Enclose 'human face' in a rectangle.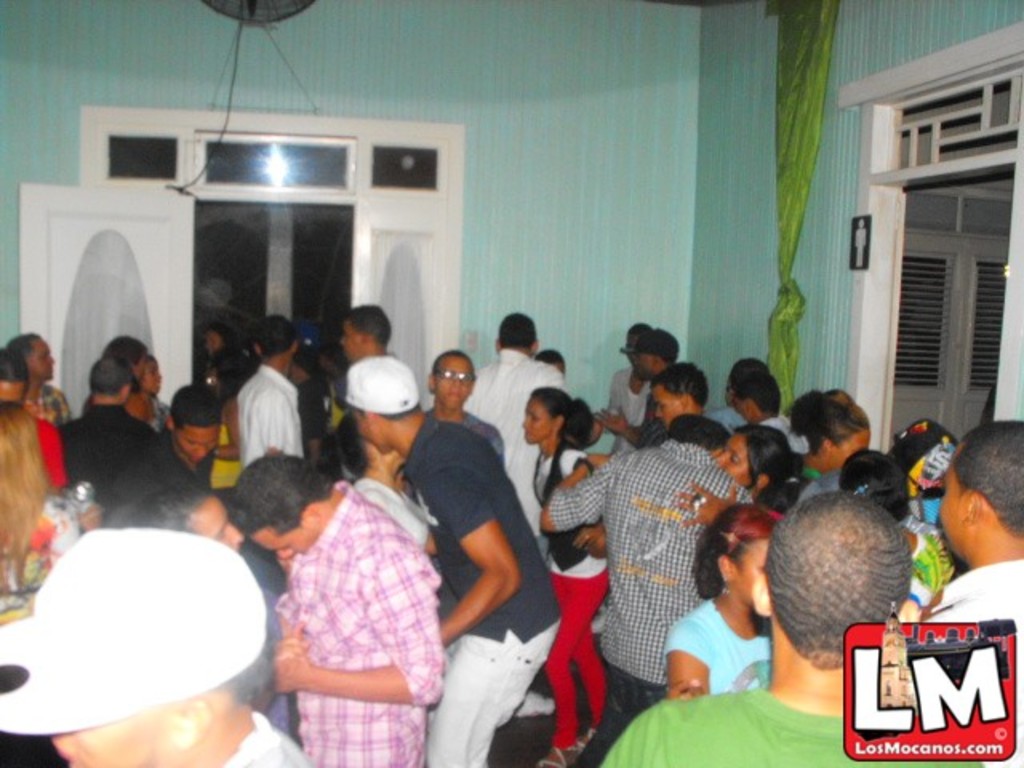
box=[522, 400, 554, 445].
